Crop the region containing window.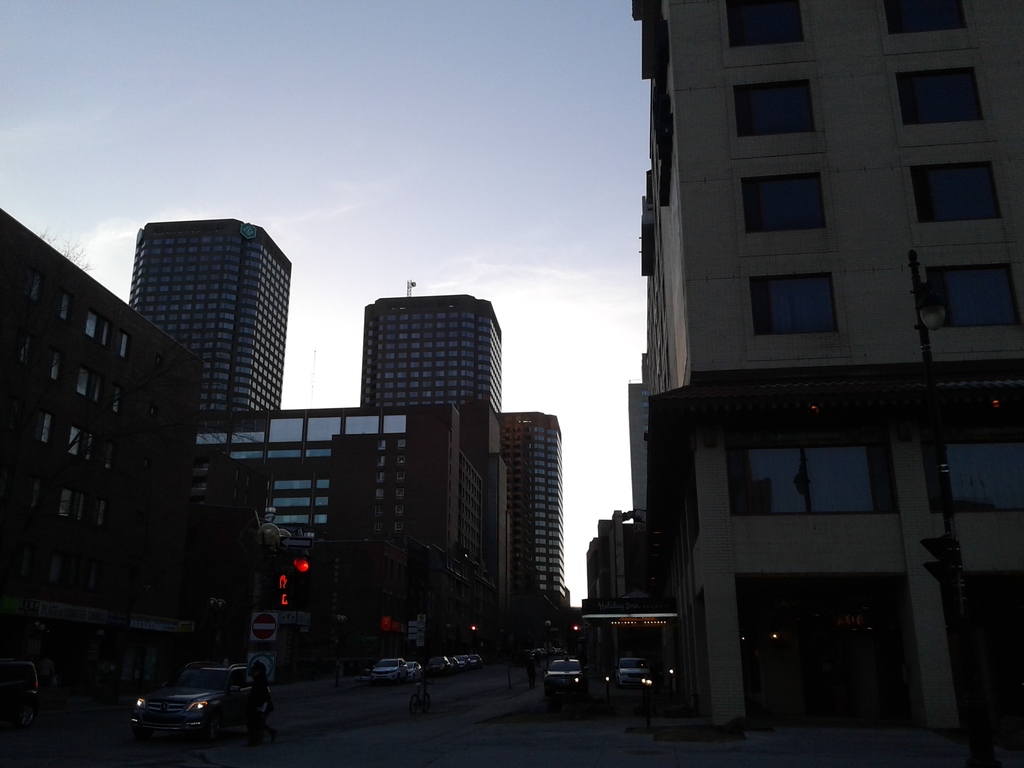
Crop region: 909 164 1000 225.
